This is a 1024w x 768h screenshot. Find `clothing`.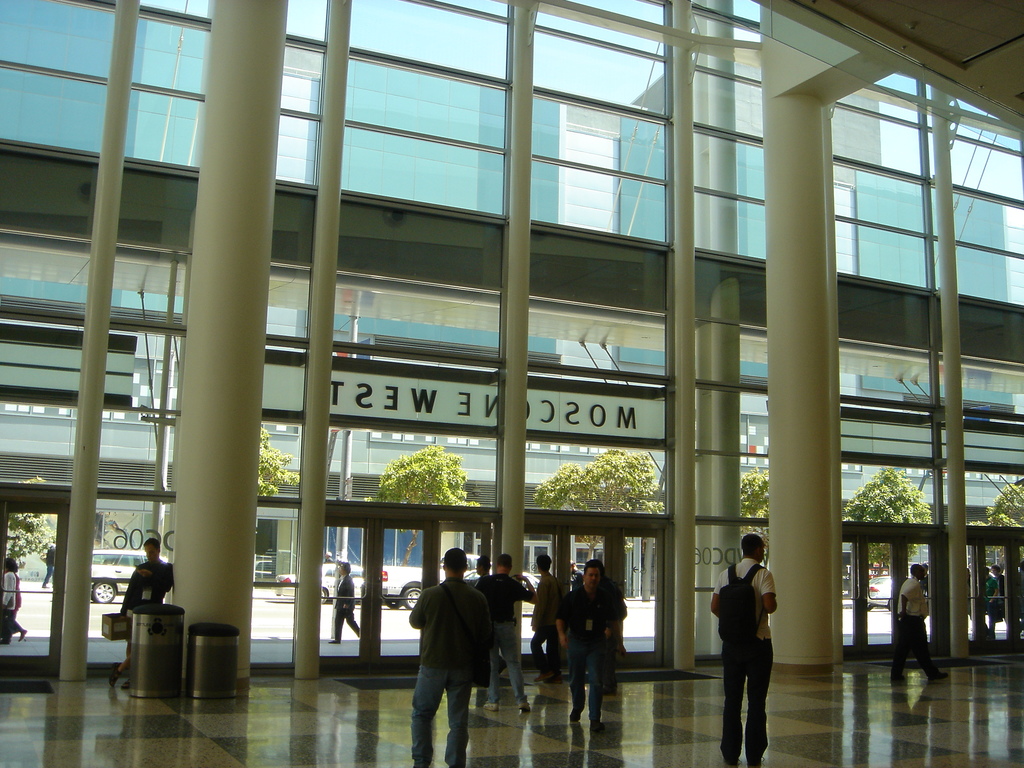
Bounding box: bbox=[474, 572, 531, 705].
